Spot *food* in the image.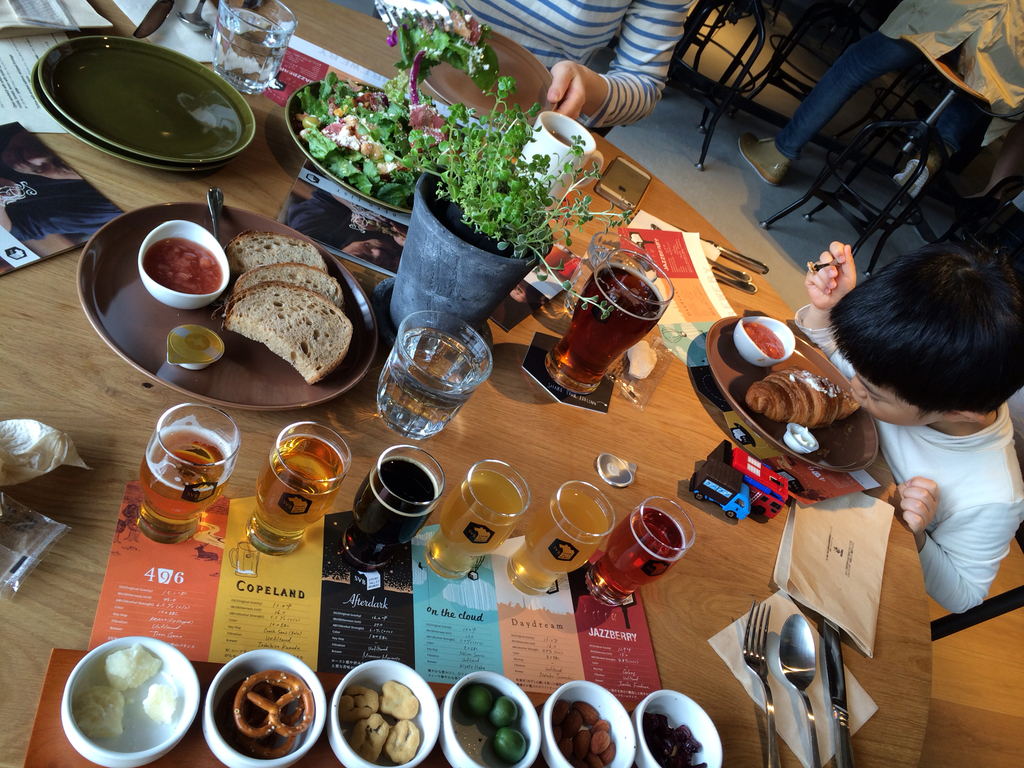
*food* found at 225/225/330/274.
